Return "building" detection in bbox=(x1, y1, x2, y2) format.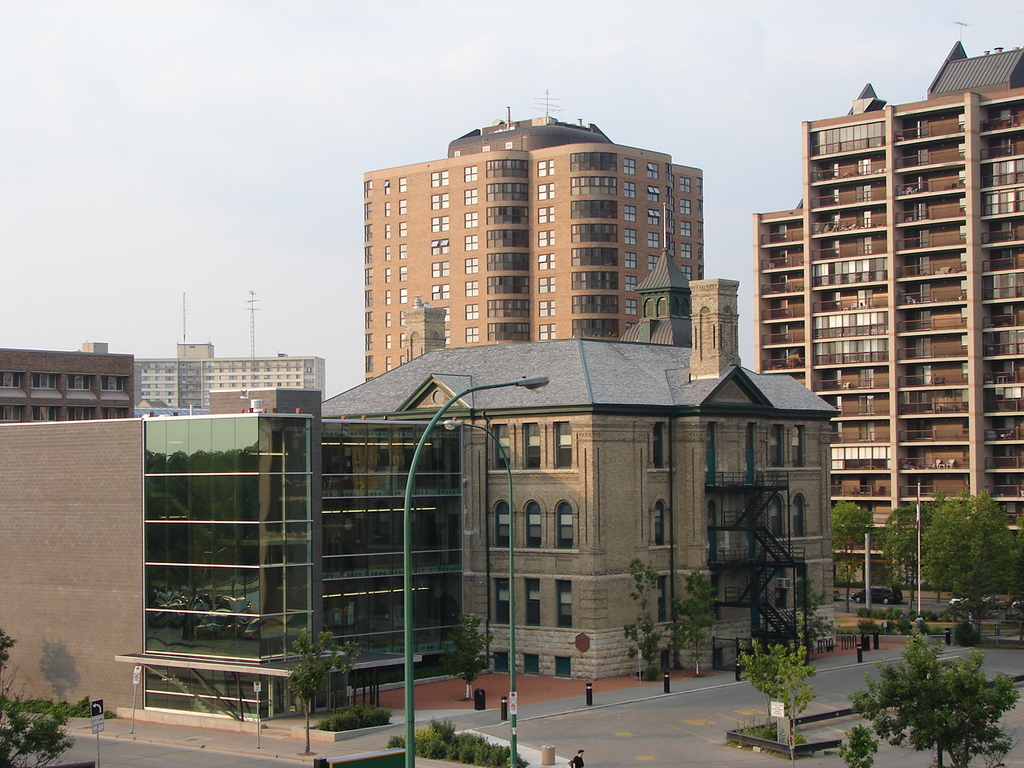
bbox=(618, 202, 695, 346).
